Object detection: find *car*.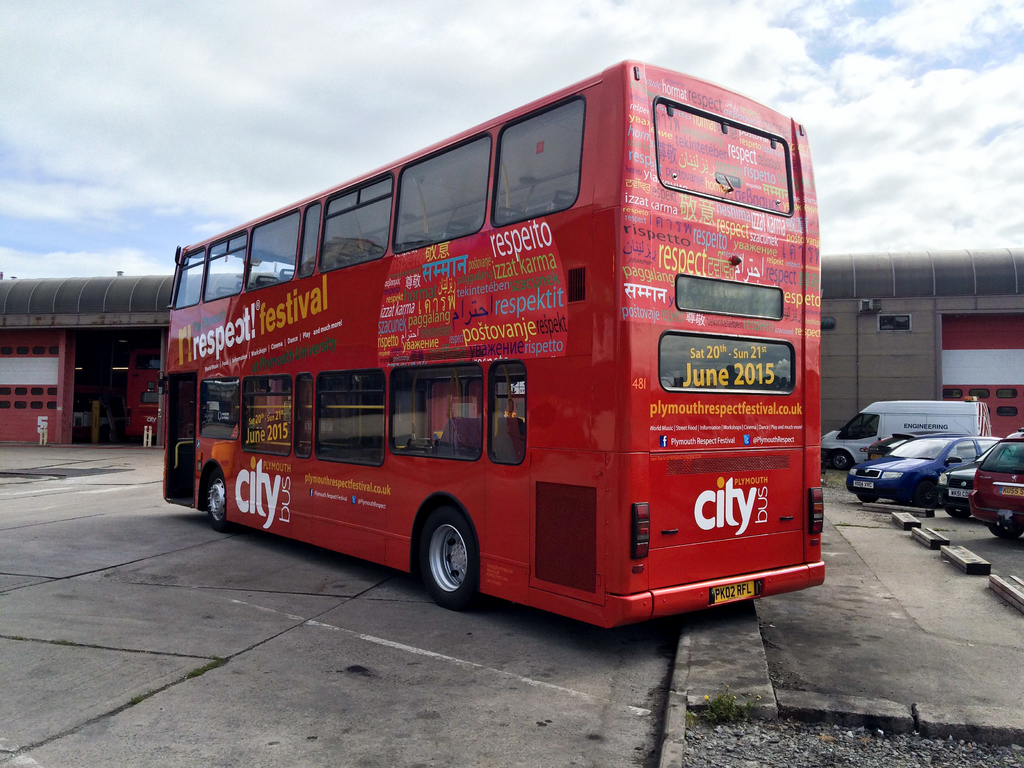
Rect(932, 445, 996, 518).
